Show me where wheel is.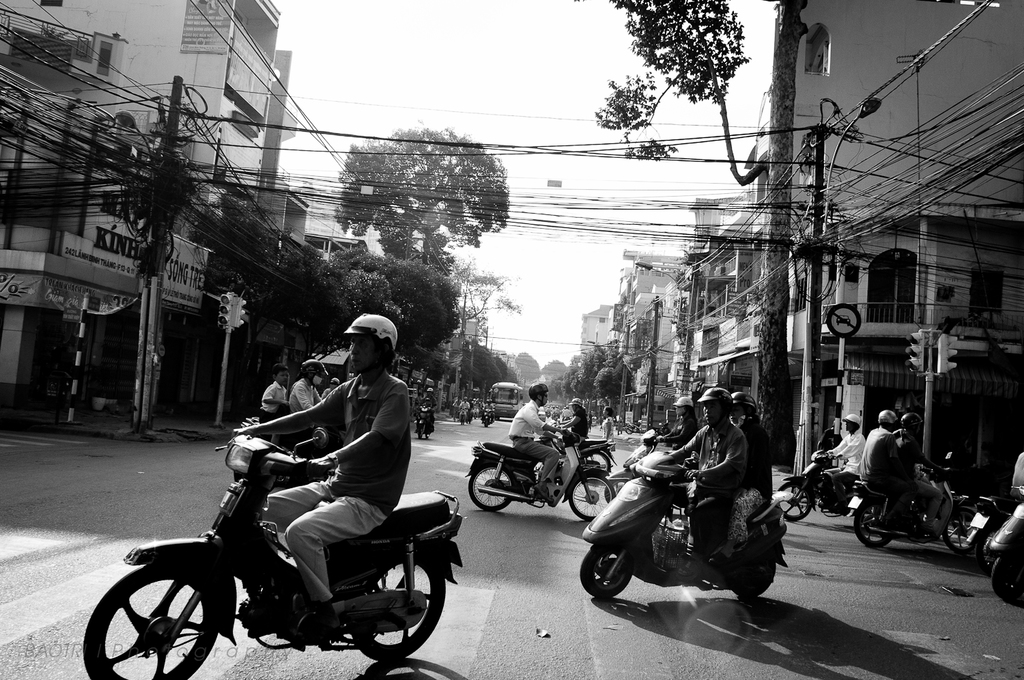
wheel is at [x1=352, y1=553, x2=445, y2=662].
